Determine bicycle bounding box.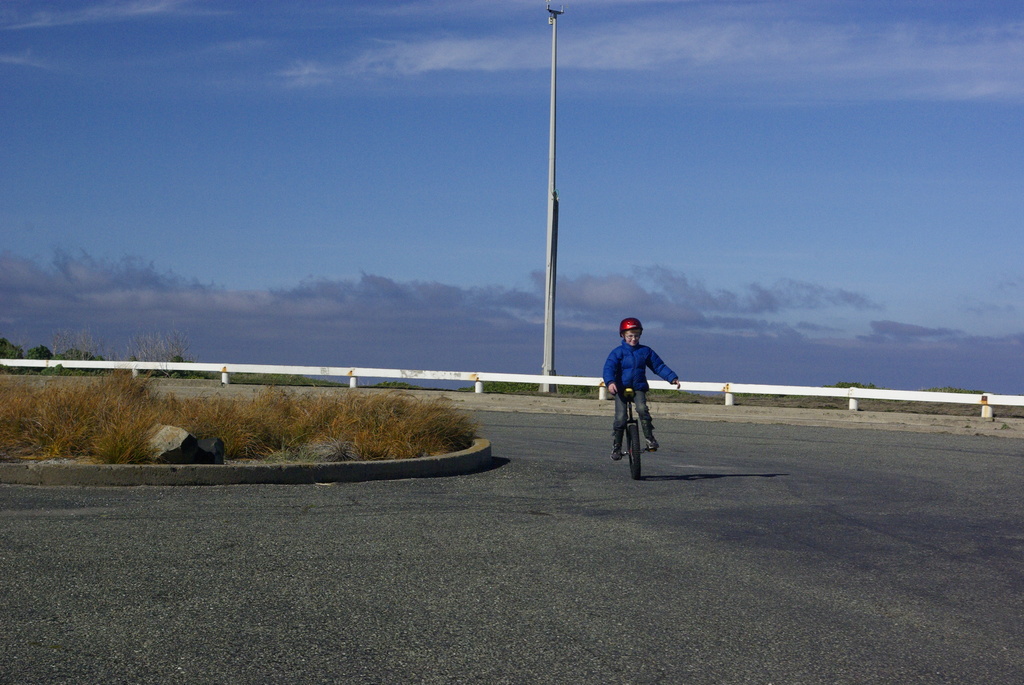
Determined: detection(611, 384, 667, 470).
